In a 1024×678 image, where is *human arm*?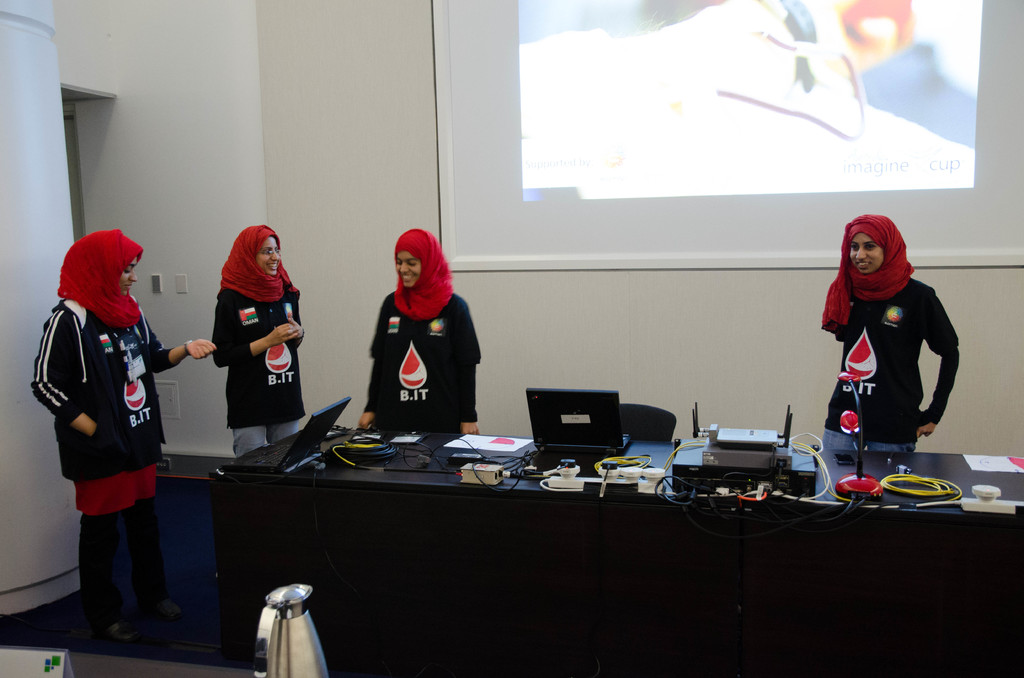
{"x1": 30, "y1": 307, "x2": 99, "y2": 446}.
